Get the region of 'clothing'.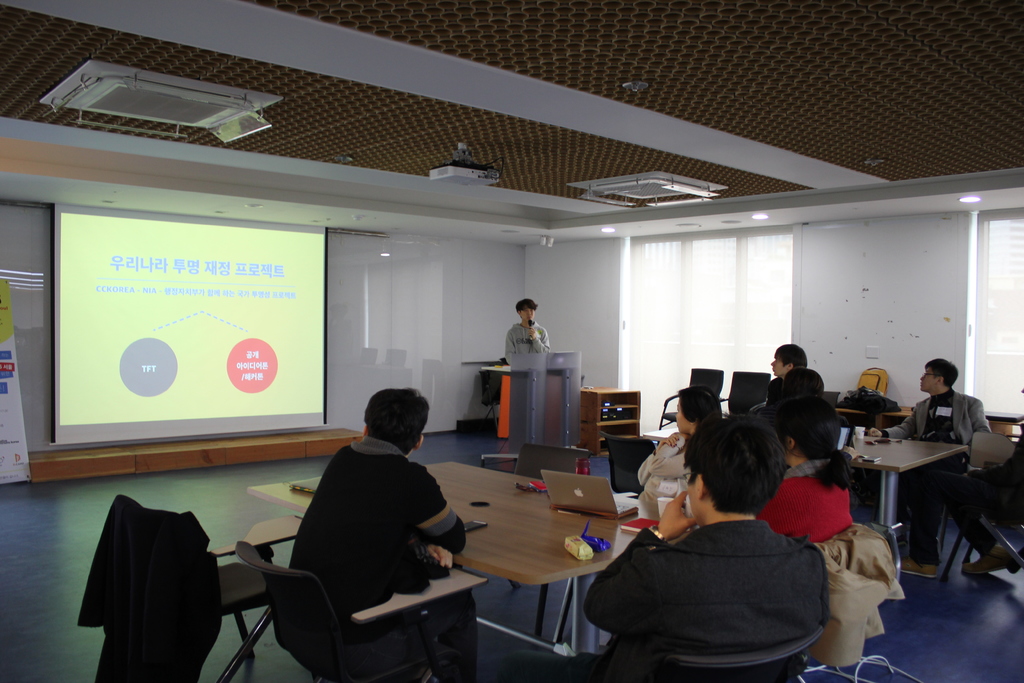
x1=504 y1=317 x2=554 y2=355.
